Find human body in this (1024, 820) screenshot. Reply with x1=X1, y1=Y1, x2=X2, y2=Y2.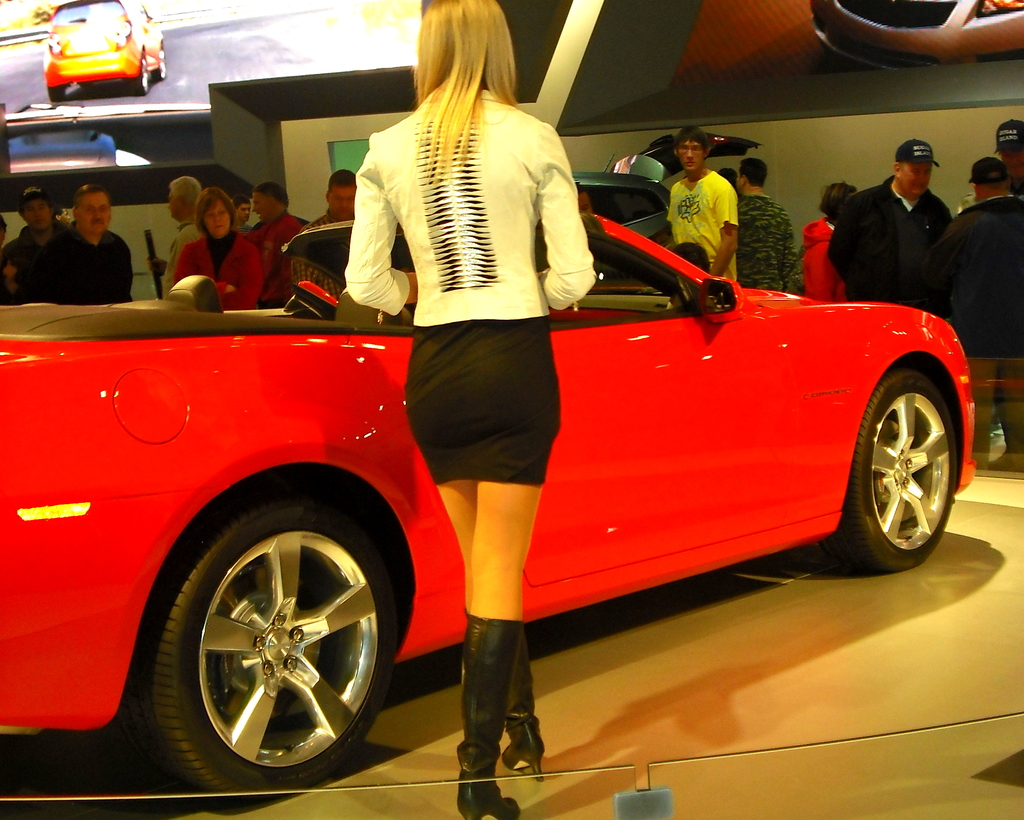
x1=740, y1=188, x2=795, y2=295.
